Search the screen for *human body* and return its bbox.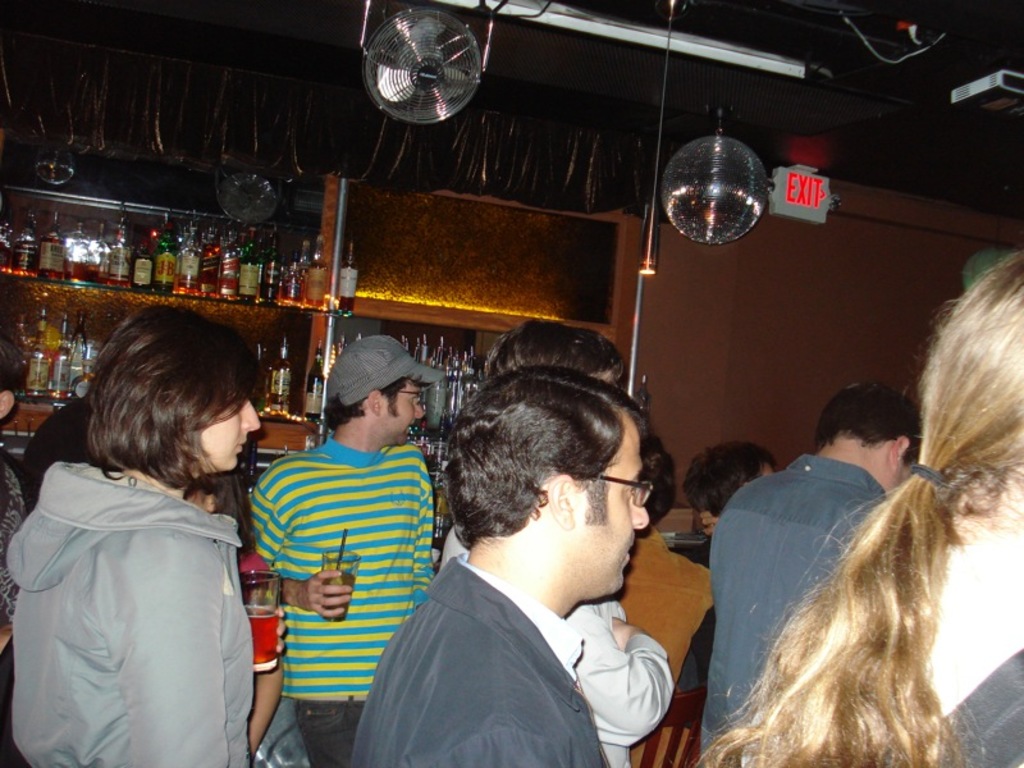
Found: x1=620 y1=530 x2=716 y2=767.
